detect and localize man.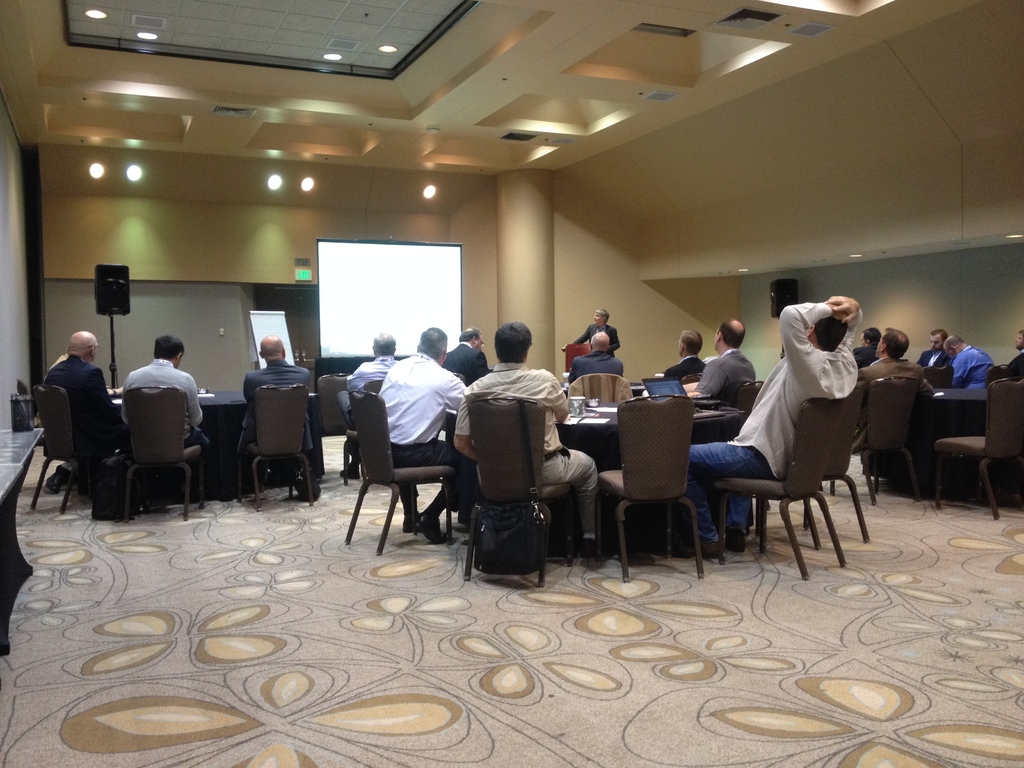
Localized at (left=852, top=328, right=876, bottom=359).
